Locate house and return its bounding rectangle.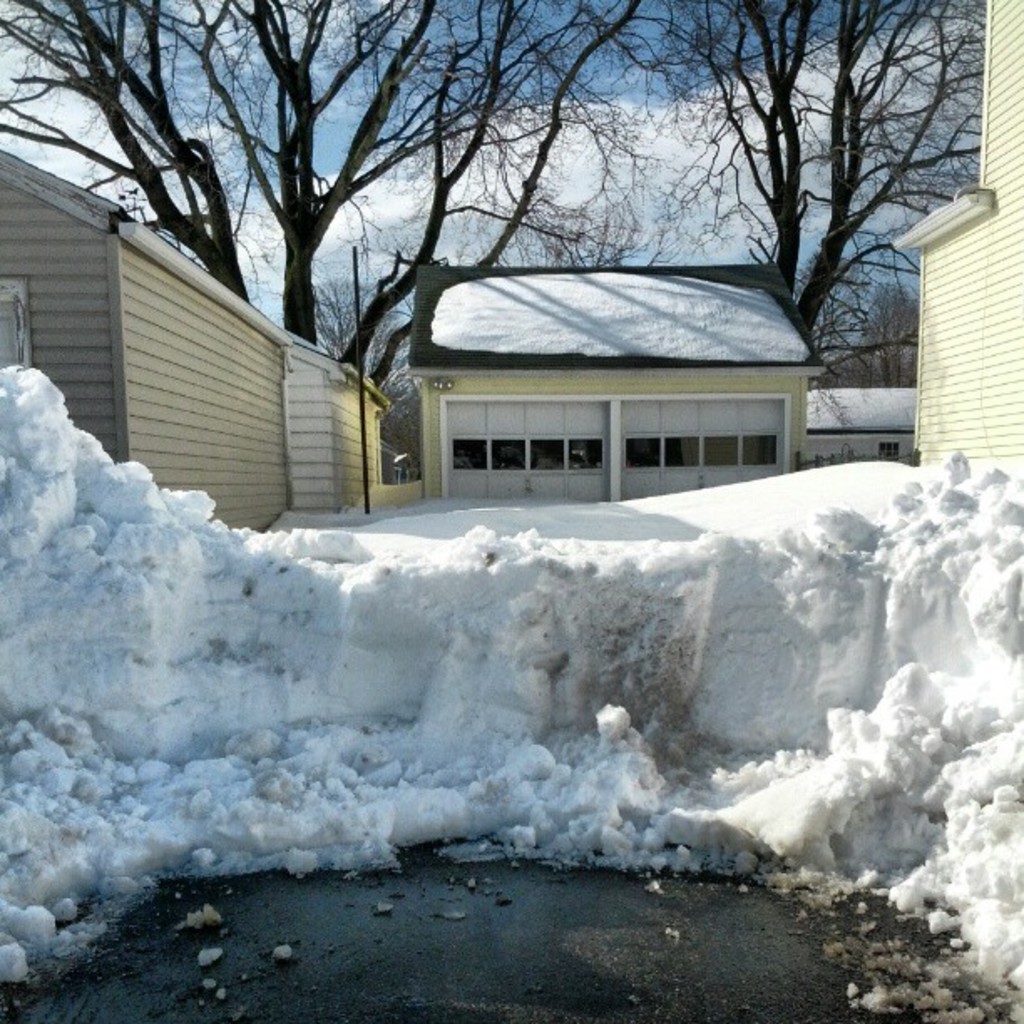
box(0, 146, 303, 549).
